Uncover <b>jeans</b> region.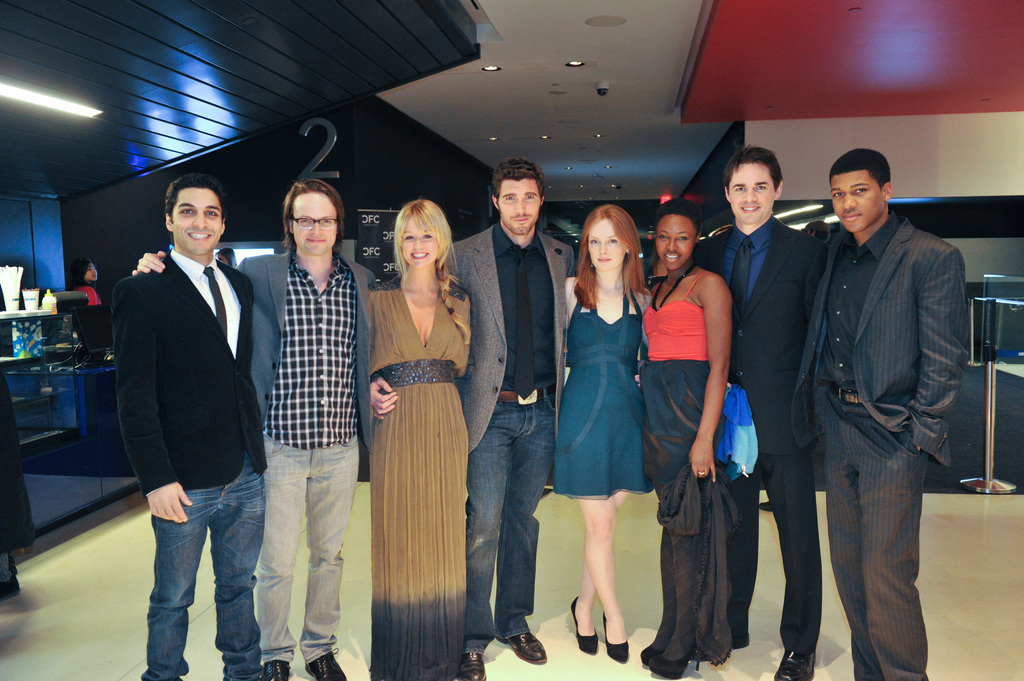
Uncovered: left=141, top=450, right=266, bottom=680.
